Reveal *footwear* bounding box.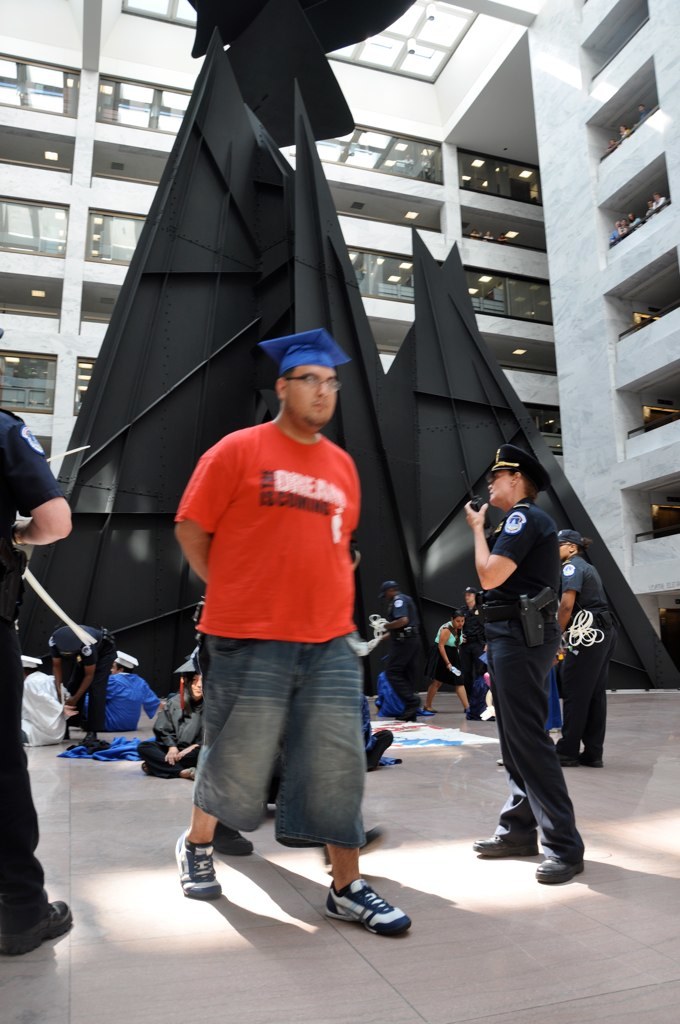
Revealed: 175/833/223/895.
